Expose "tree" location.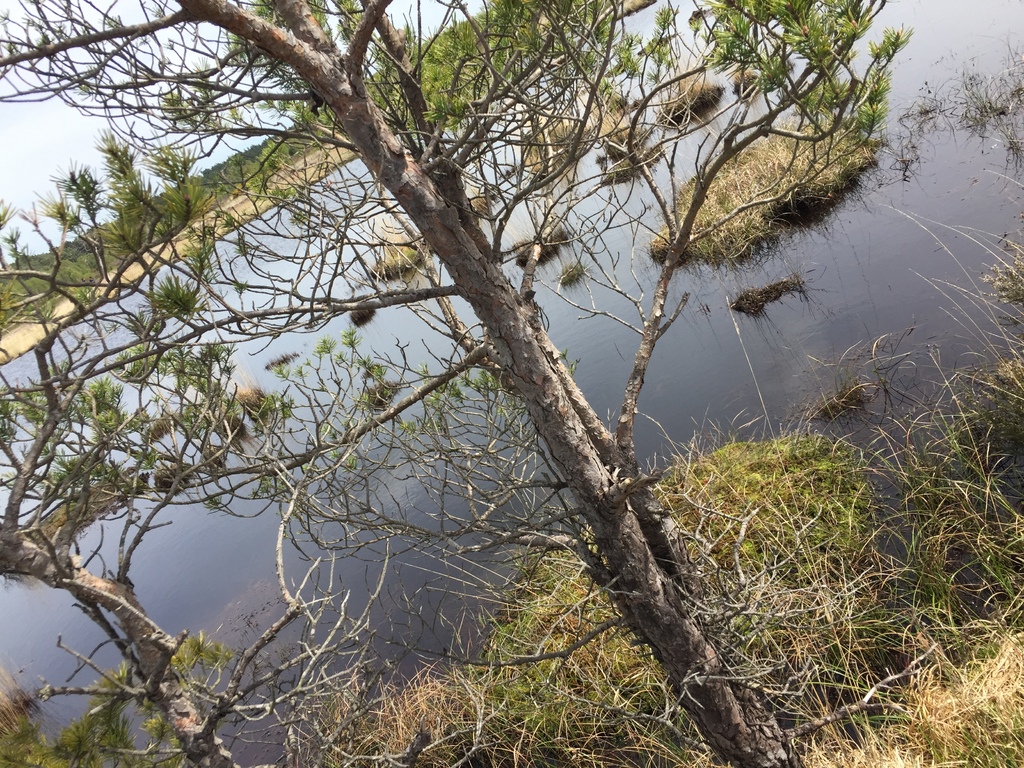
Exposed at detection(0, 191, 296, 767).
